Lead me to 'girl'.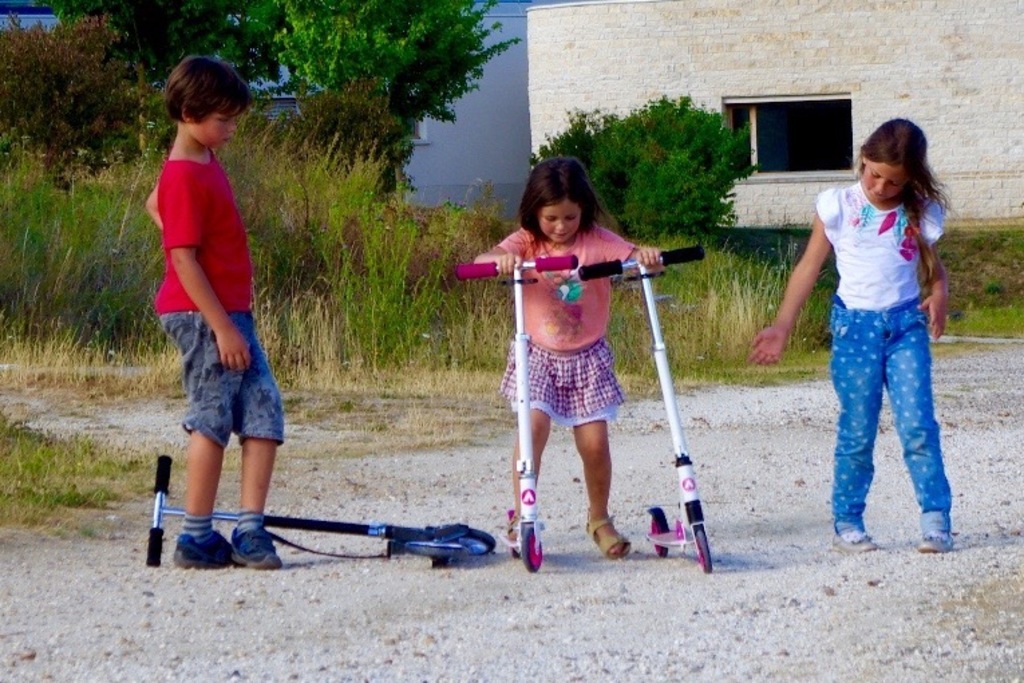
Lead to box=[468, 154, 660, 554].
